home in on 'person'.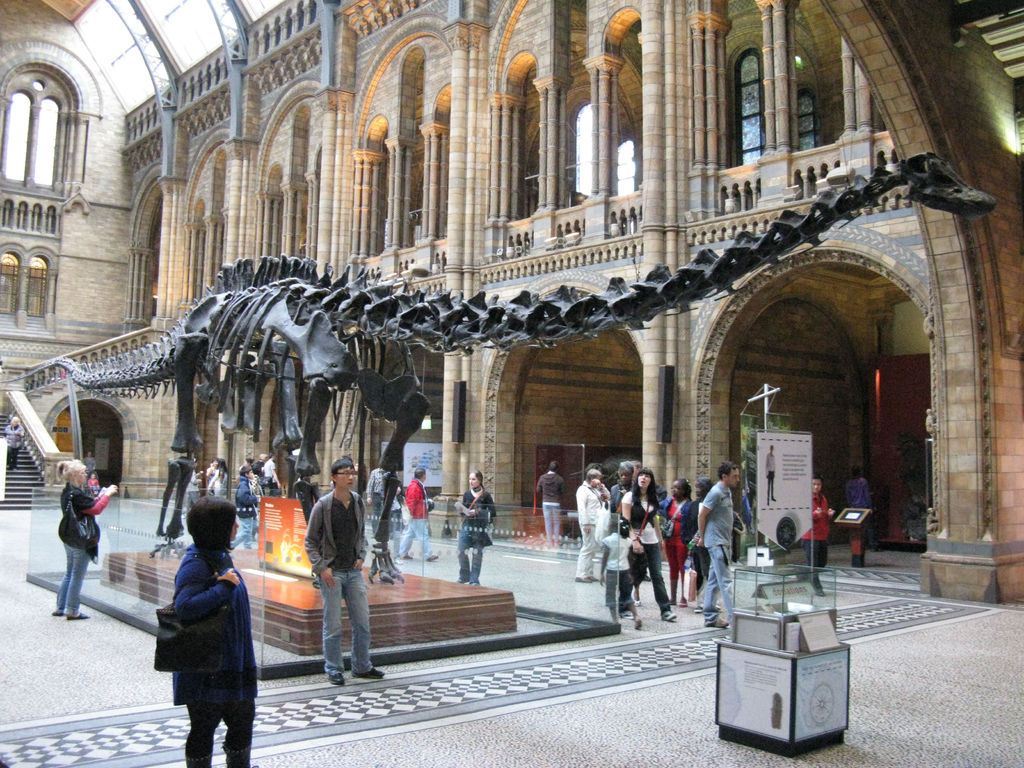
Homed in at bbox=[574, 468, 605, 583].
